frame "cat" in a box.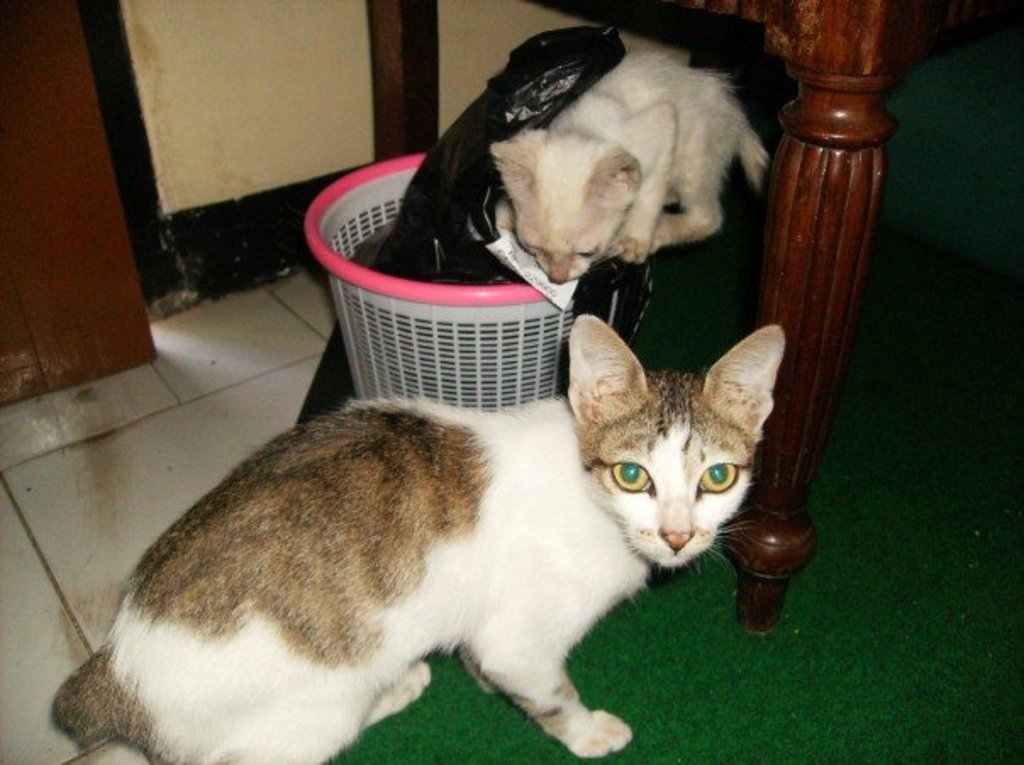
l=483, t=42, r=776, b=290.
